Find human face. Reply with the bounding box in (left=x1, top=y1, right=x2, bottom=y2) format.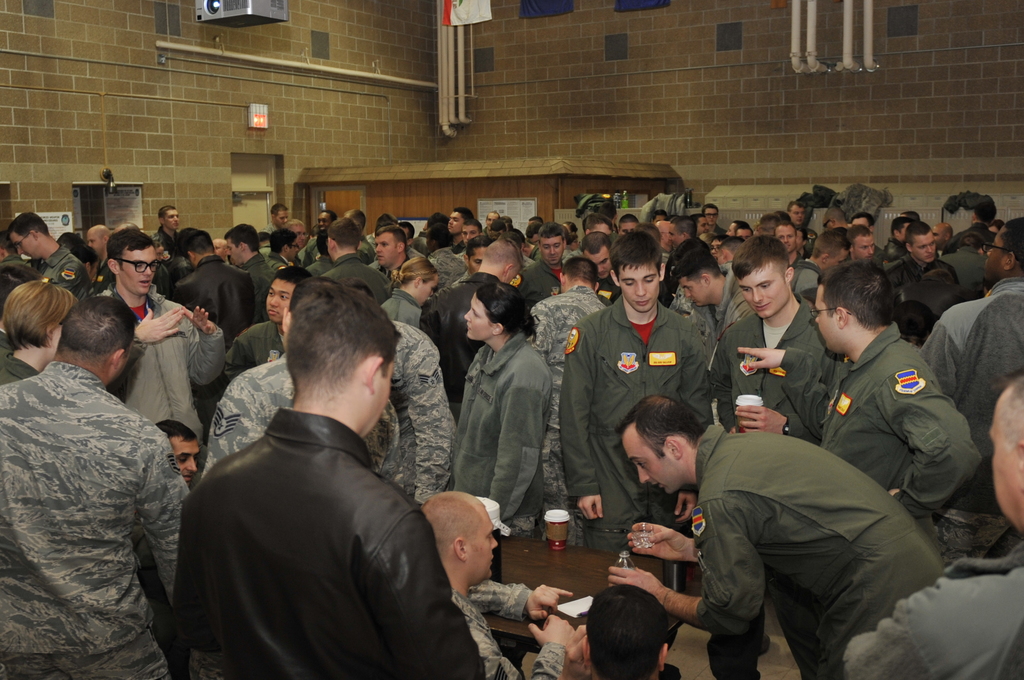
(left=123, top=250, right=157, bottom=296).
